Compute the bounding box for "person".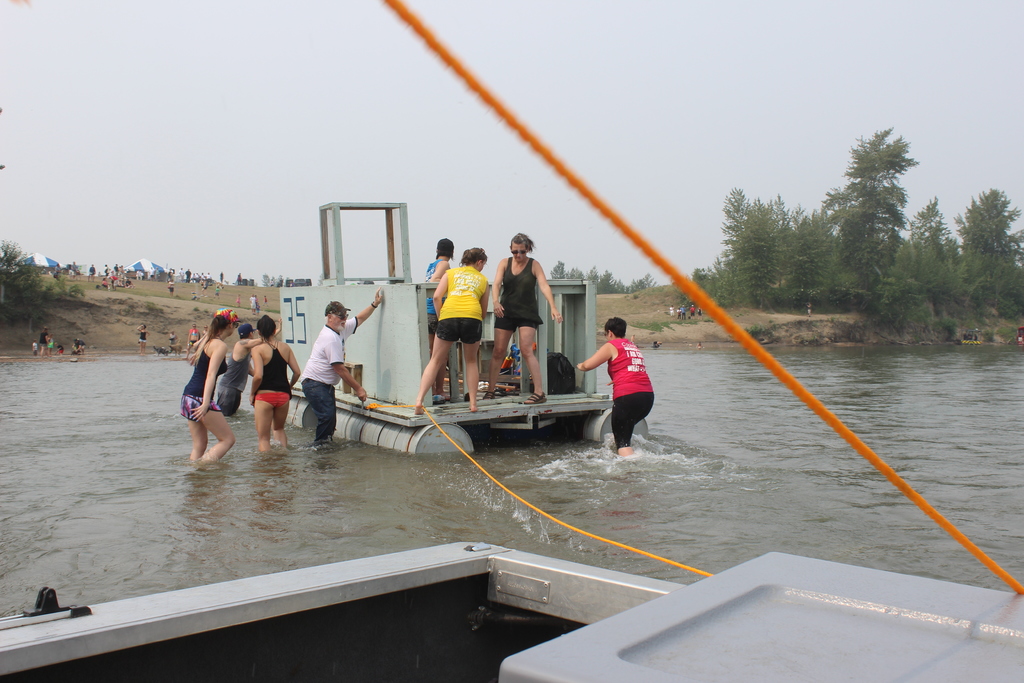
region(696, 341, 703, 347).
